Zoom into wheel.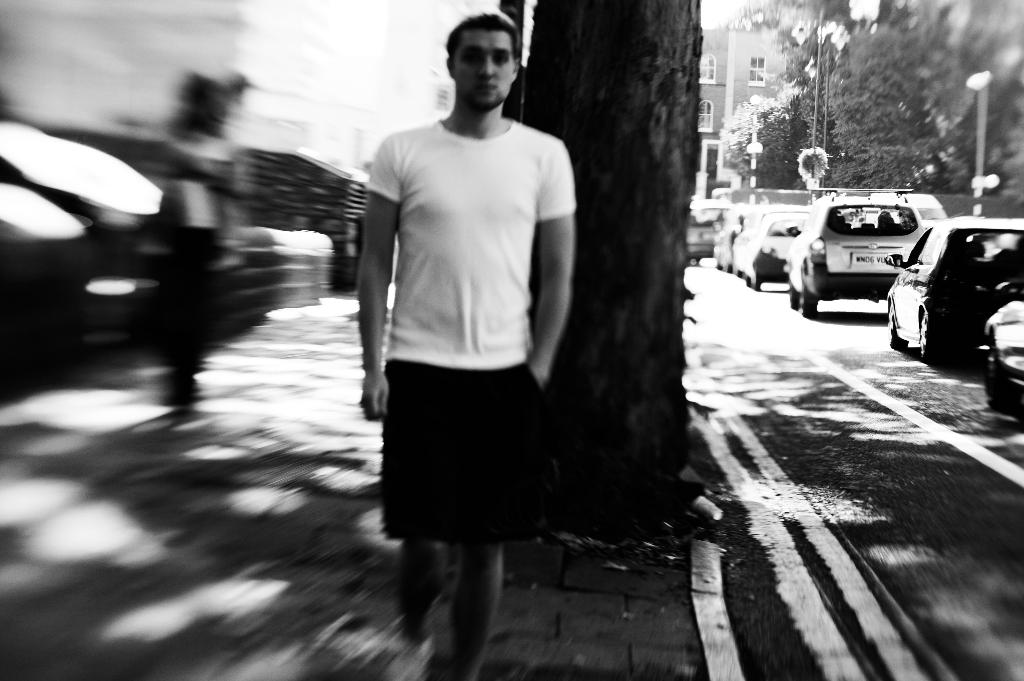
Zoom target: region(751, 264, 760, 287).
